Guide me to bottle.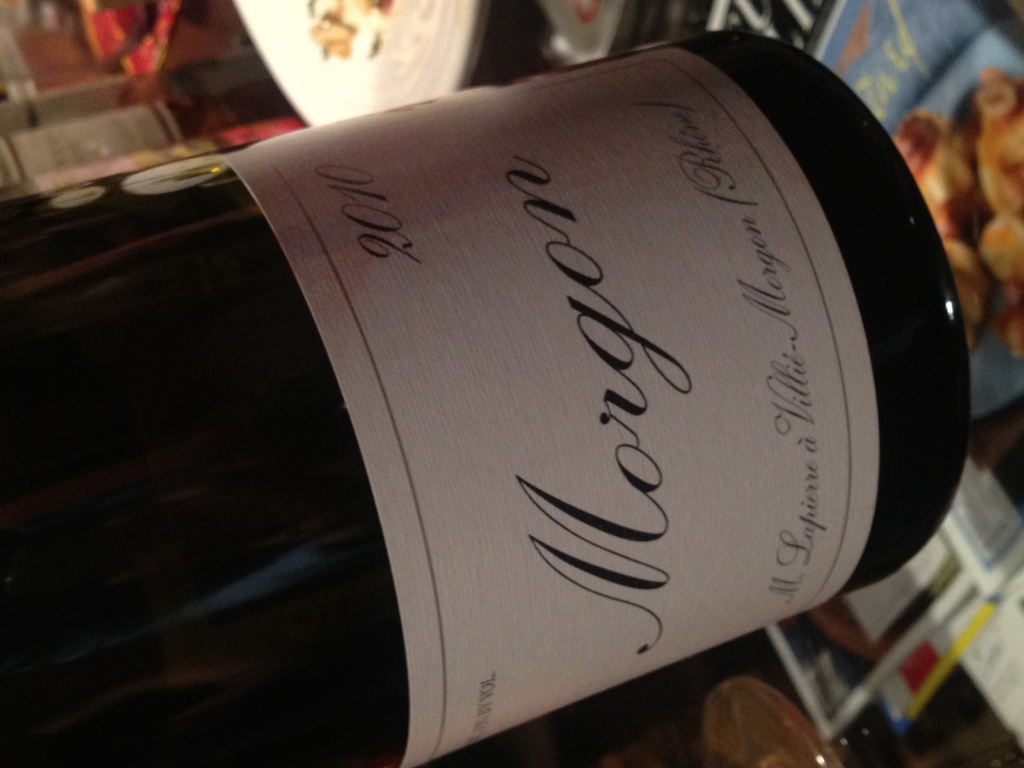
Guidance: (0, 29, 972, 767).
